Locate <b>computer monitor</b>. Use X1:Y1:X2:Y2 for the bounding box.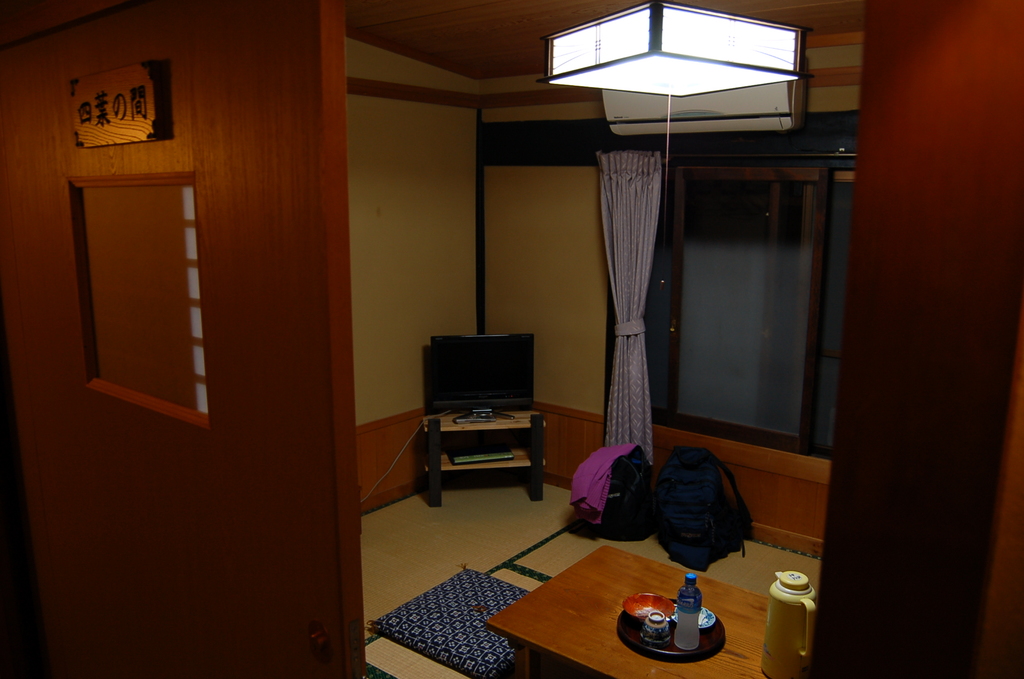
427:343:539:422.
